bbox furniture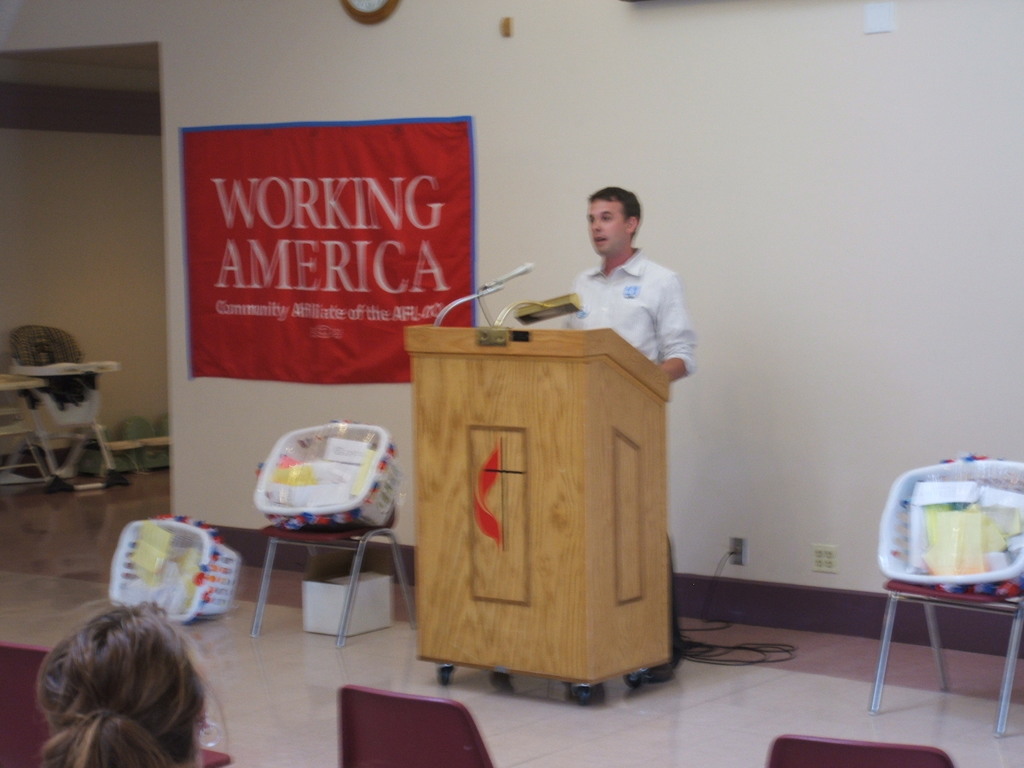
(x1=764, y1=734, x2=953, y2=767)
